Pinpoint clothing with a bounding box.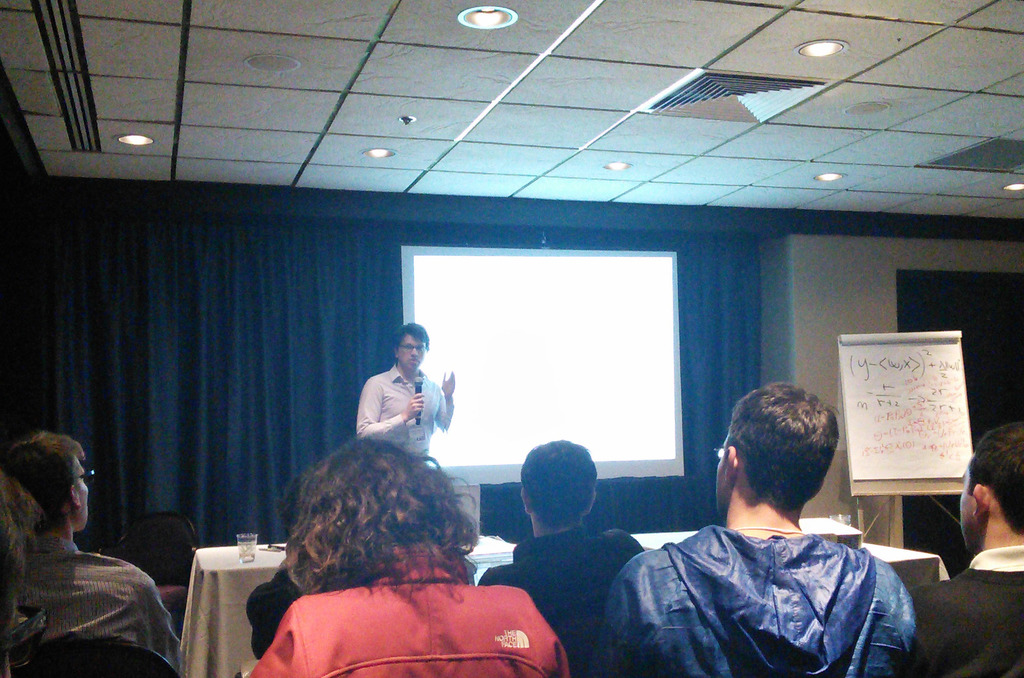
locate(918, 548, 1023, 677).
